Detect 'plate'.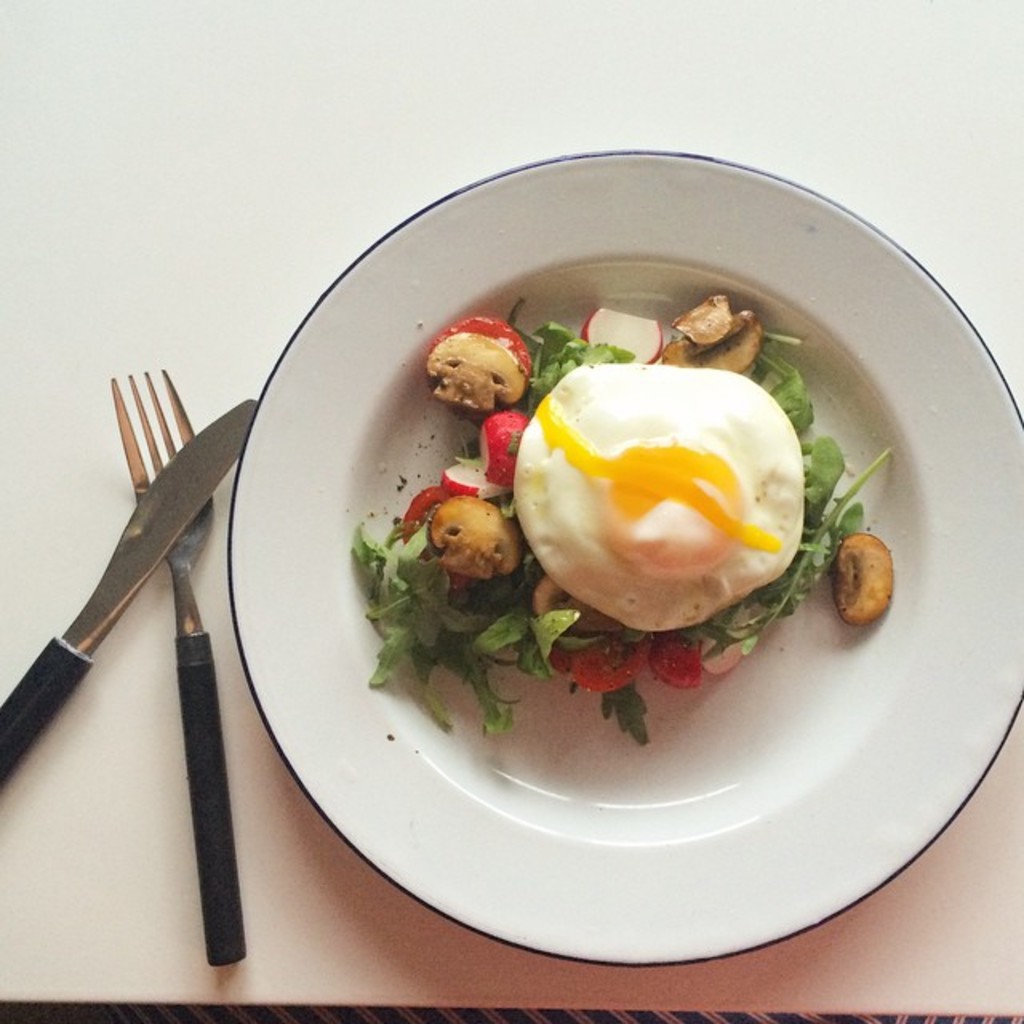
Detected at 162:130:1023:957.
